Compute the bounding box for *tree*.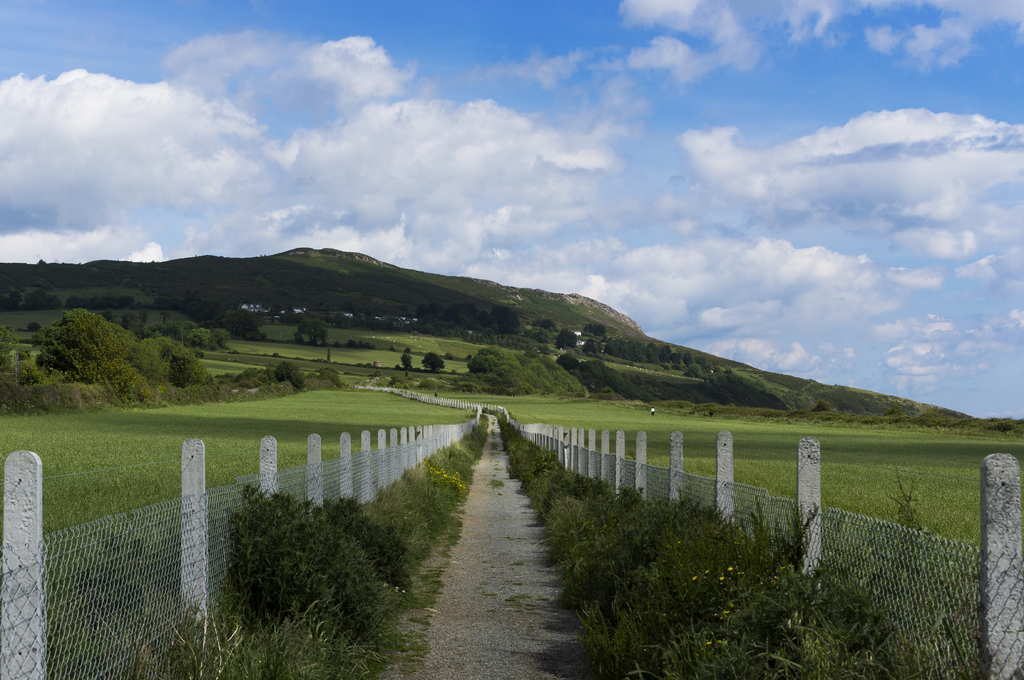
38:308:133:381.
